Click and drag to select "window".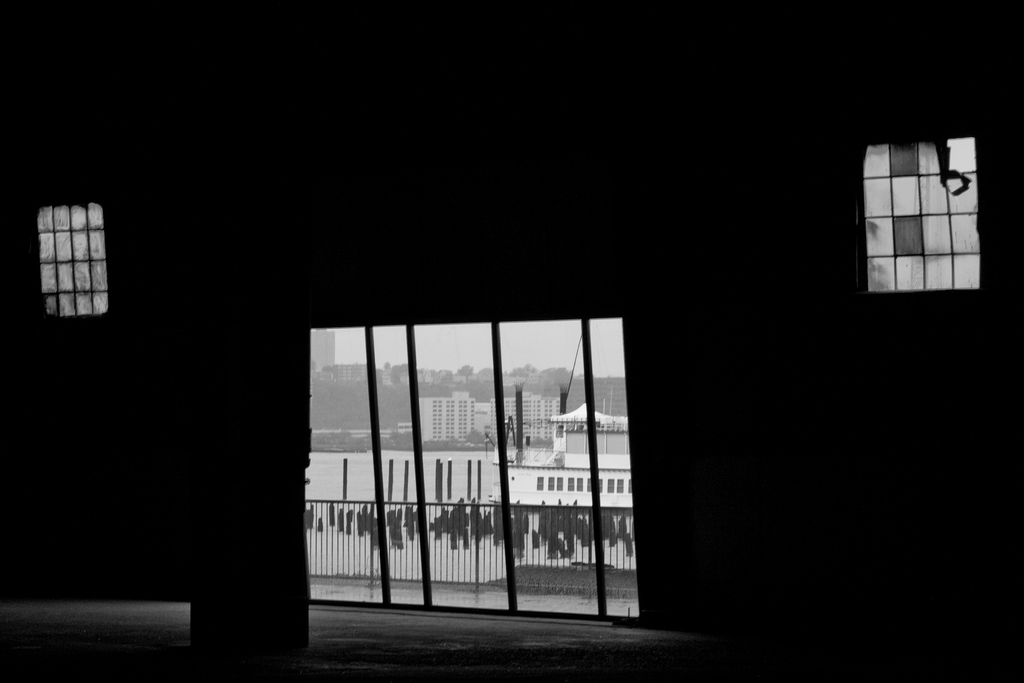
Selection: <box>37,204,115,316</box>.
